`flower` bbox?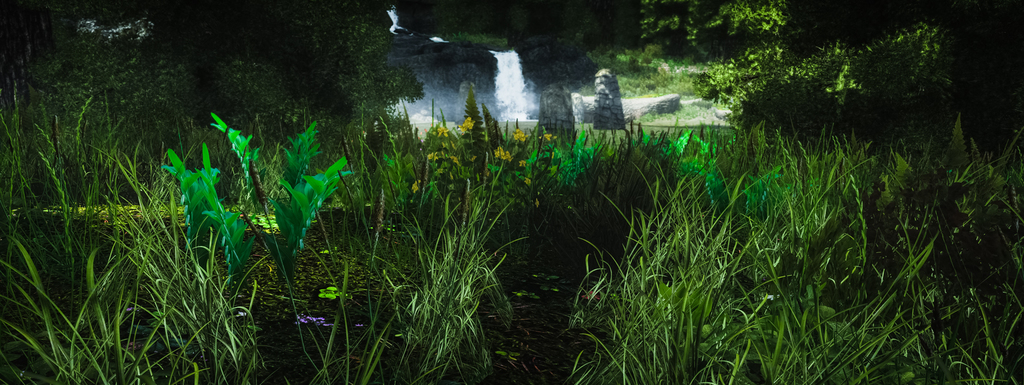
bbox=(513, 129, 529, 140)
